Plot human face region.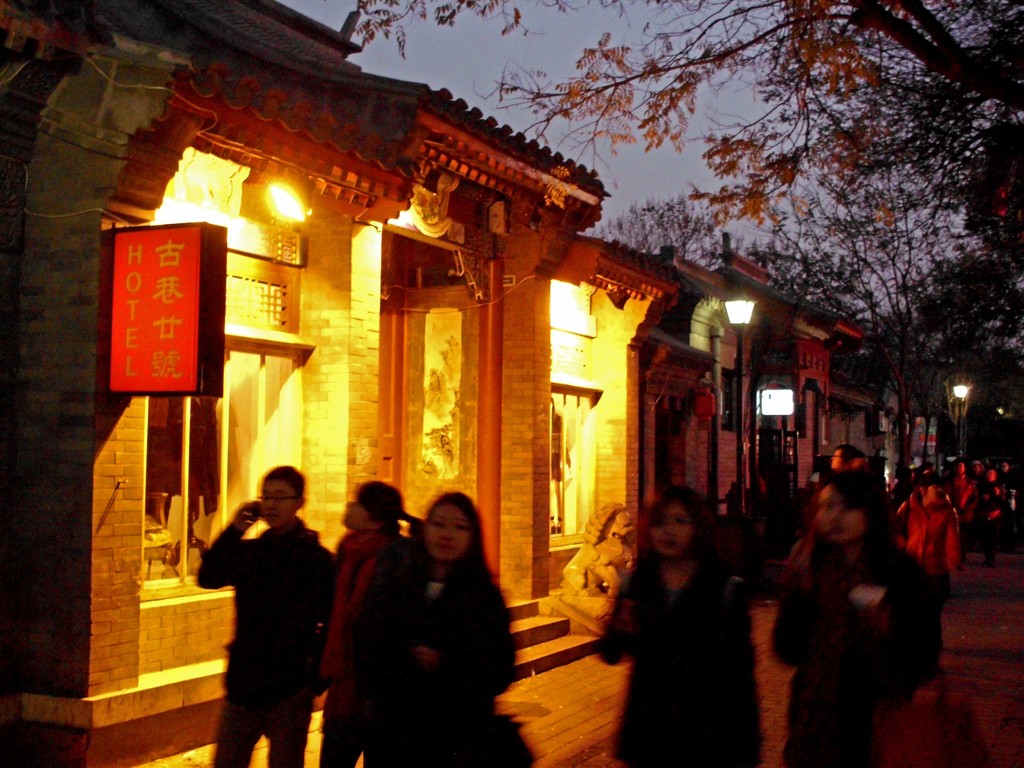
Plotted at 259, 478, 299, 525.
